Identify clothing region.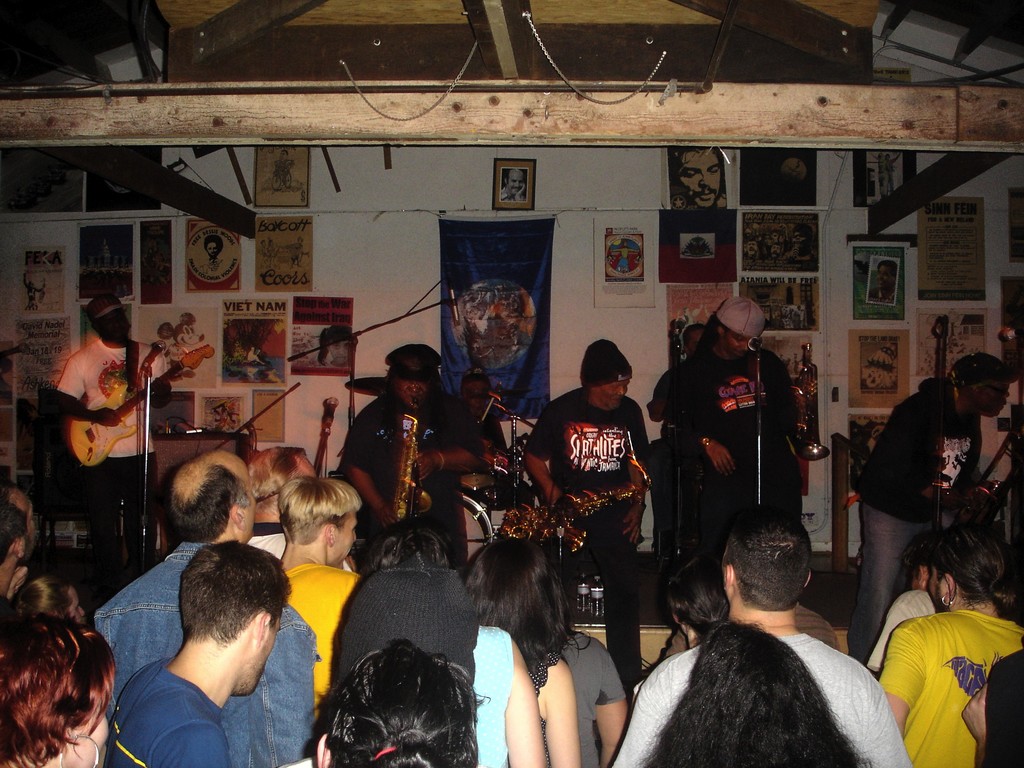
Region: pyautogui.locateOnScreen(66, 338, 175, 589).
